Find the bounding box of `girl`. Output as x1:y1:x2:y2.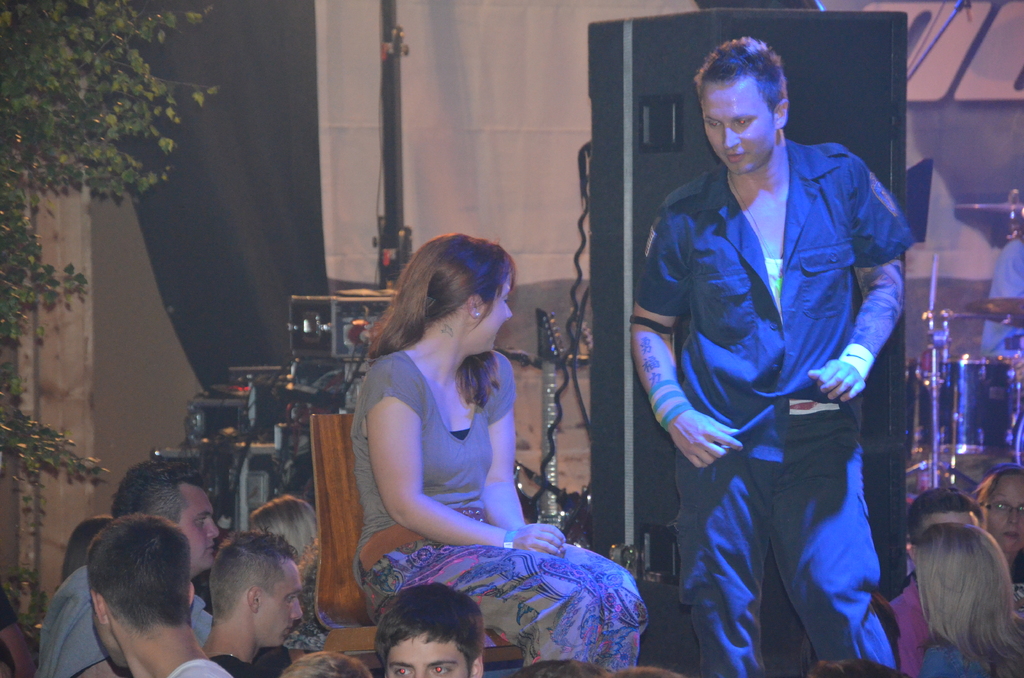
352:234:648:667.
